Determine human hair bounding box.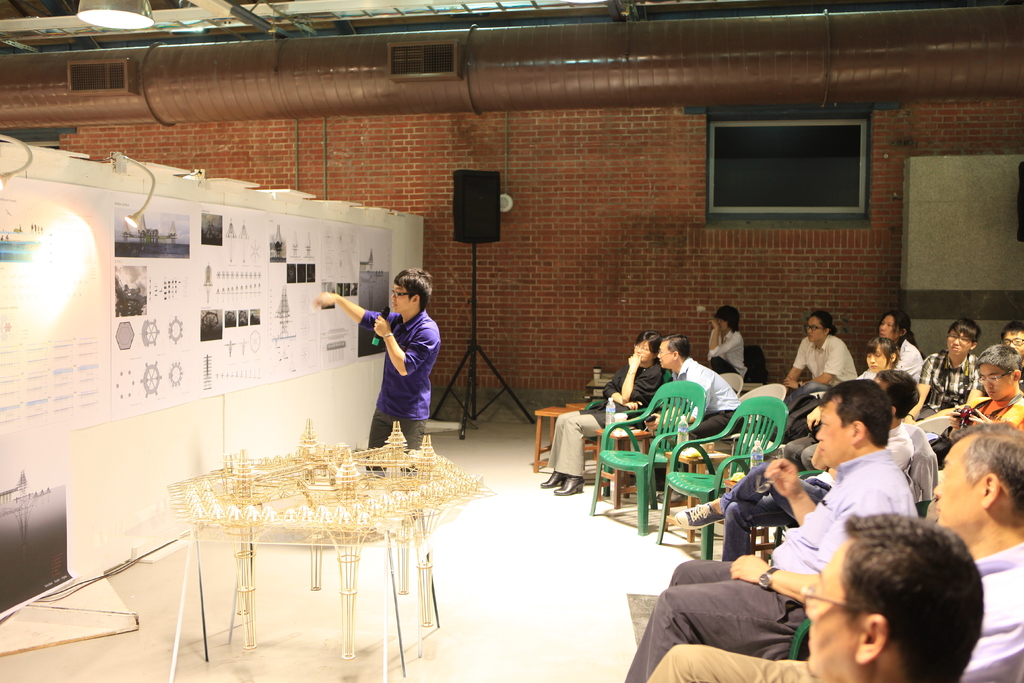
Determined: BBox(394, 266, 431, 315).
